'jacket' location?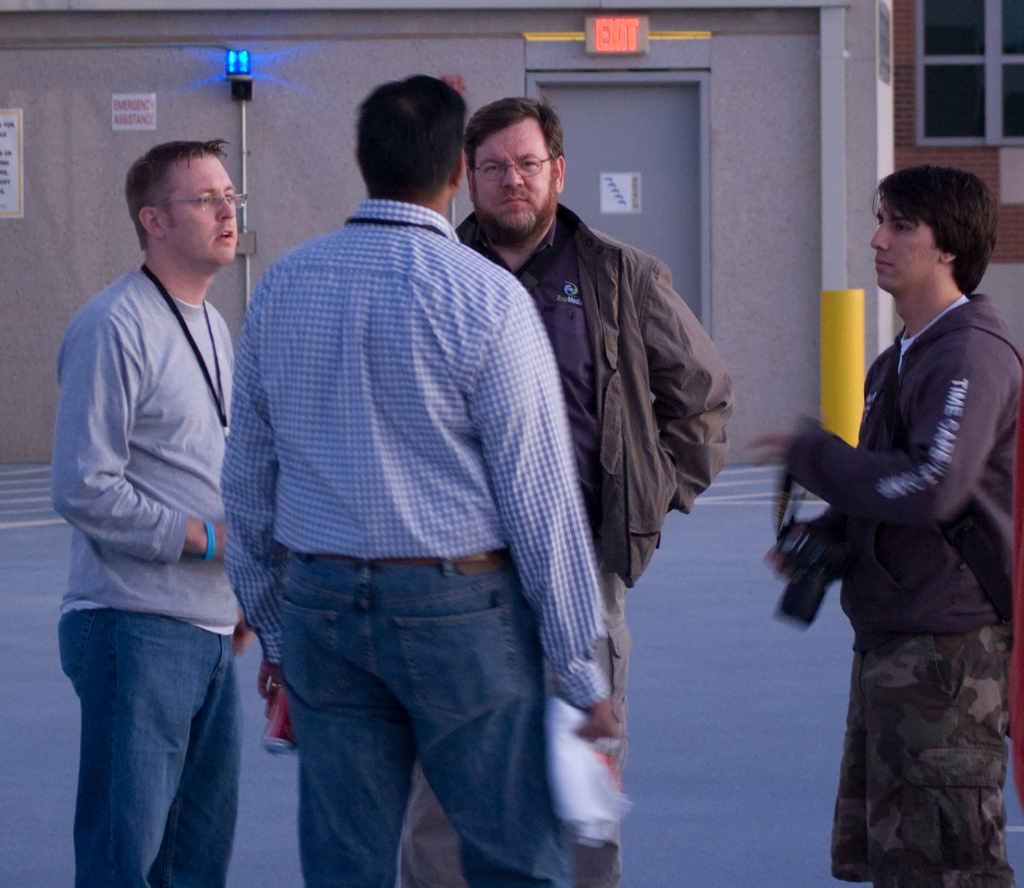
[left=777, top=291, right=1023, bottom=657]
